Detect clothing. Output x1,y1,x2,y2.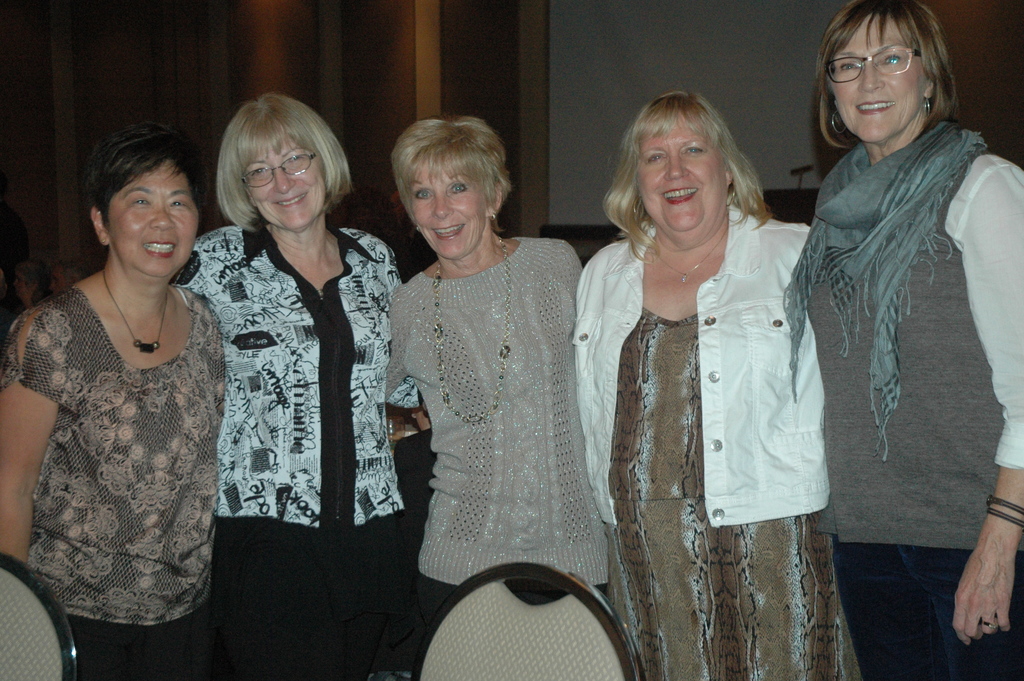
572,201,866,680.
